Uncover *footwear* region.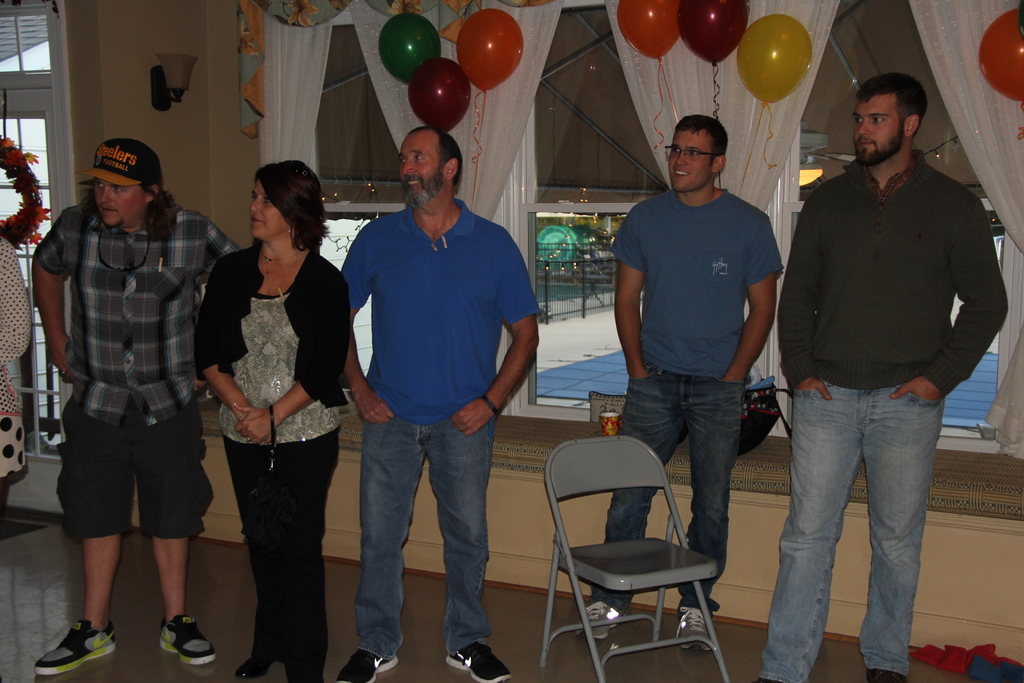
Uncovered: 235 655 275 680.
